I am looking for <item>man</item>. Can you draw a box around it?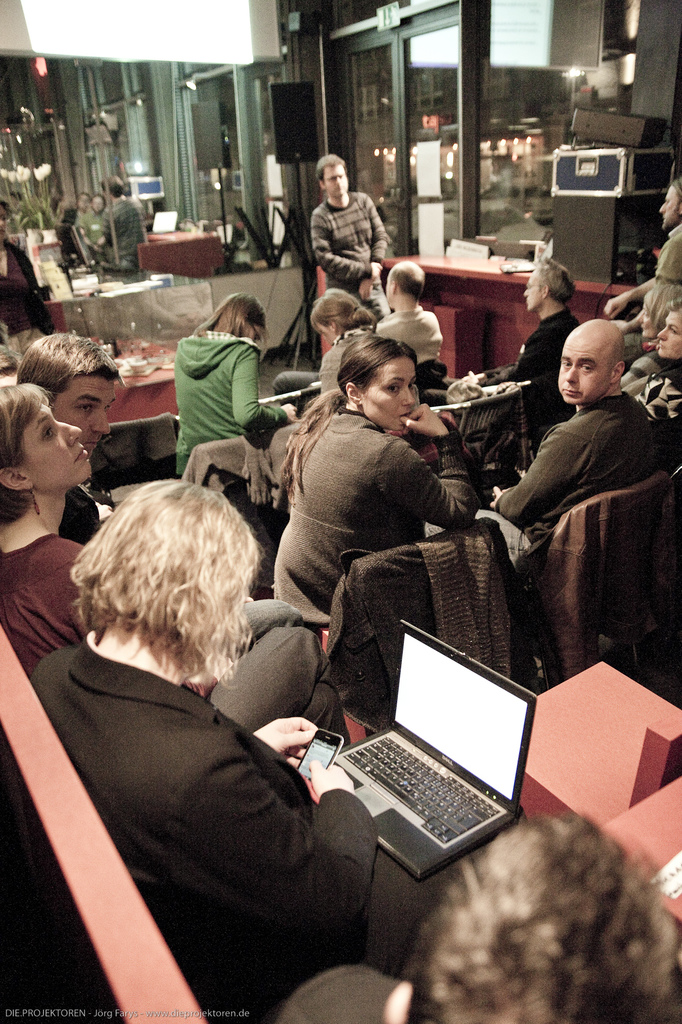
Sure, the bounding box is left=301, top=152, right=401, bottom=292.
